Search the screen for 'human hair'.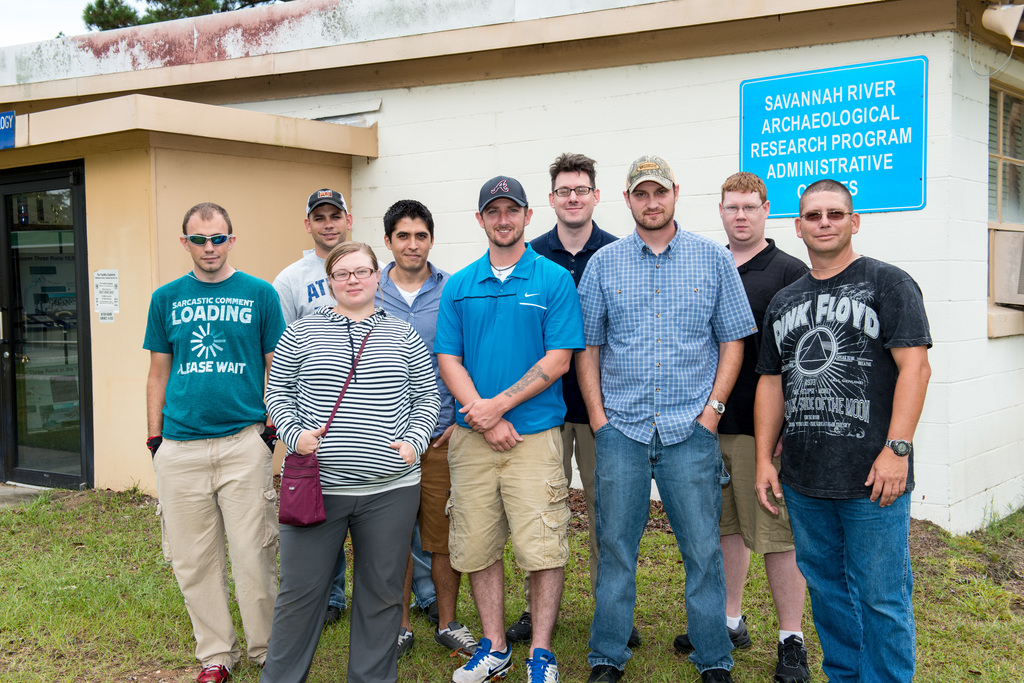
Found at (left=164, top=201, right=228, bottom=267).
